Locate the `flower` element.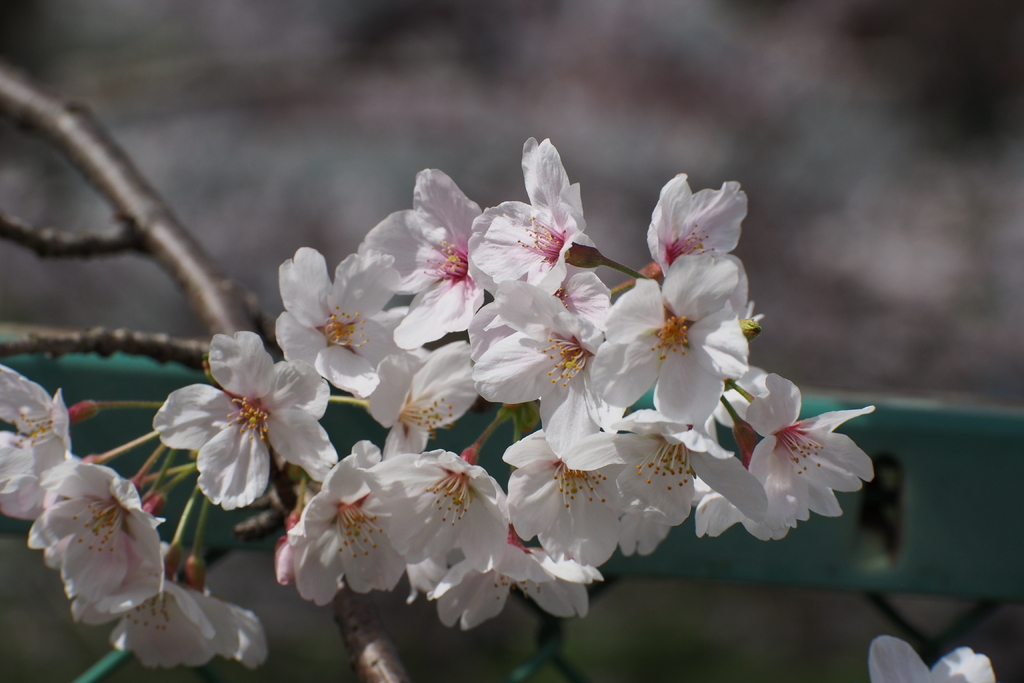
Element bbox: [x1=871, y1=634, x2=1000, y2=682].
